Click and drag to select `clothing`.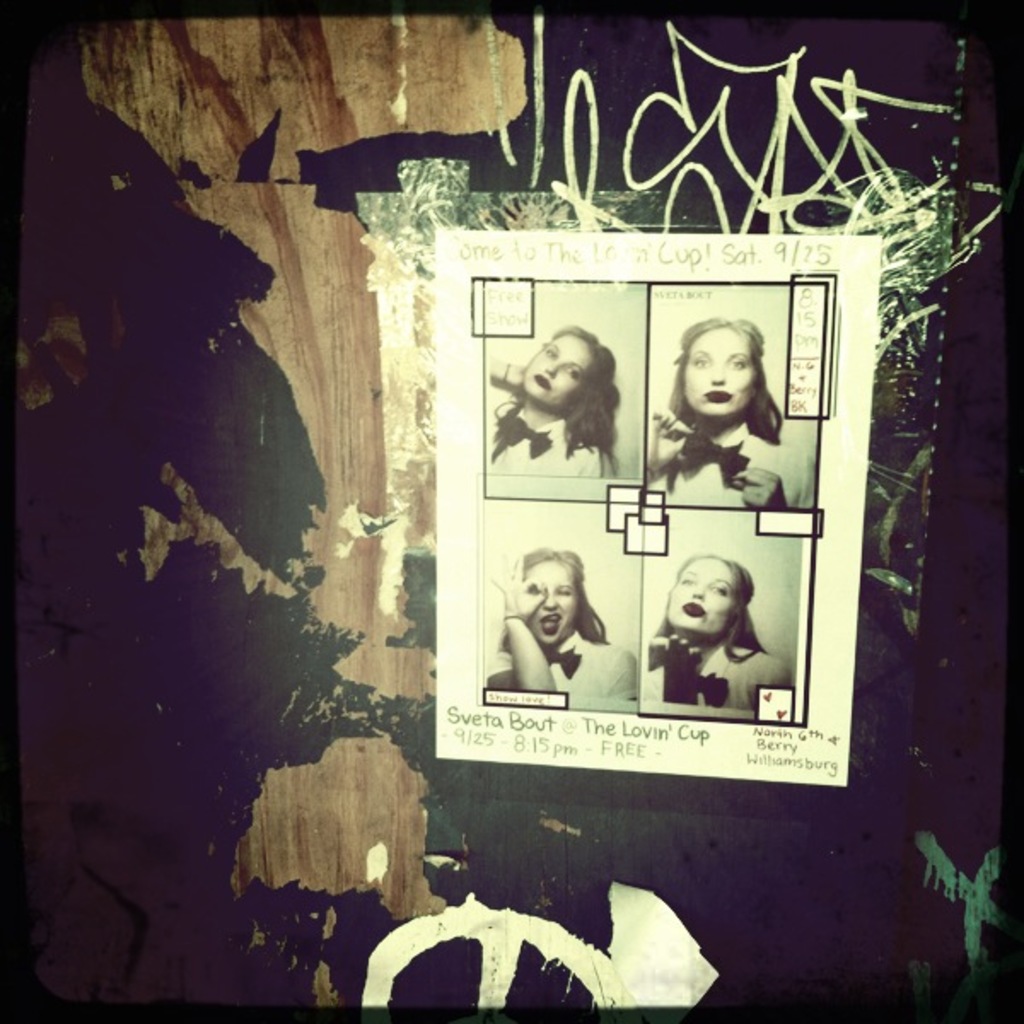
Selection: [left=643, top=430, right=814, bottom=505].
